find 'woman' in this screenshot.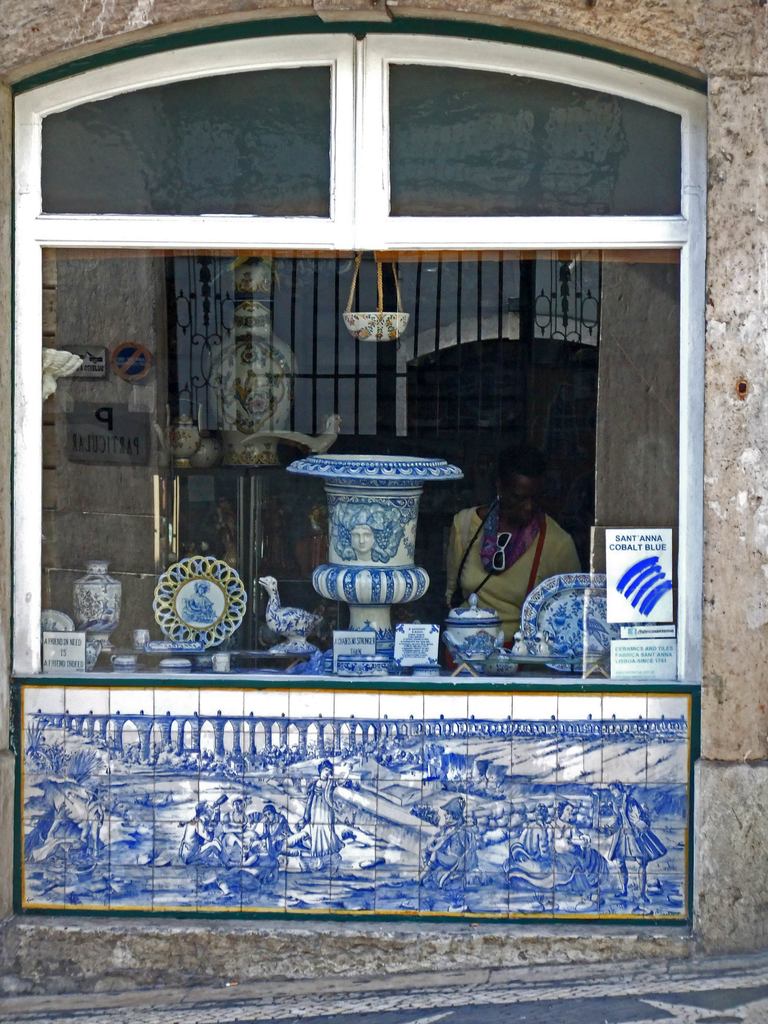
The bounding box for 'woman' is (x1=298, y1=758, x2=361, y2=877).
